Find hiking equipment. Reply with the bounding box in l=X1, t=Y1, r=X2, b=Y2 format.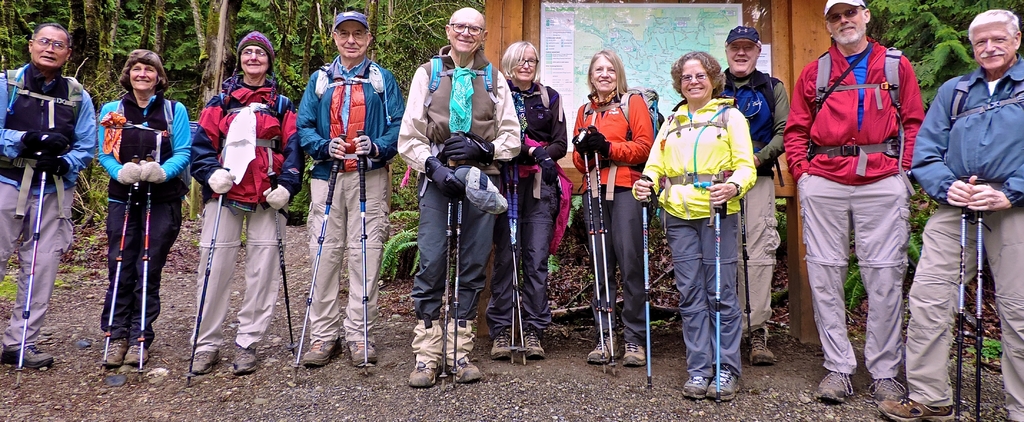
l=801, t=45, r=917, b=195.
